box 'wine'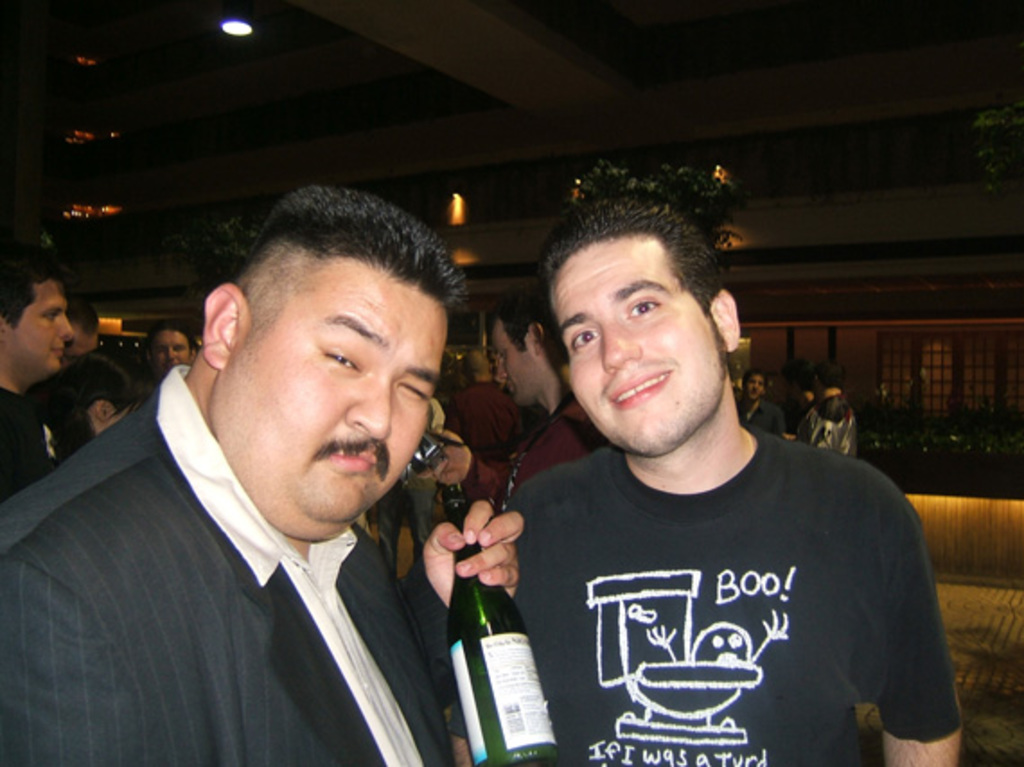
bbox=(446, 480, 543, 735)
